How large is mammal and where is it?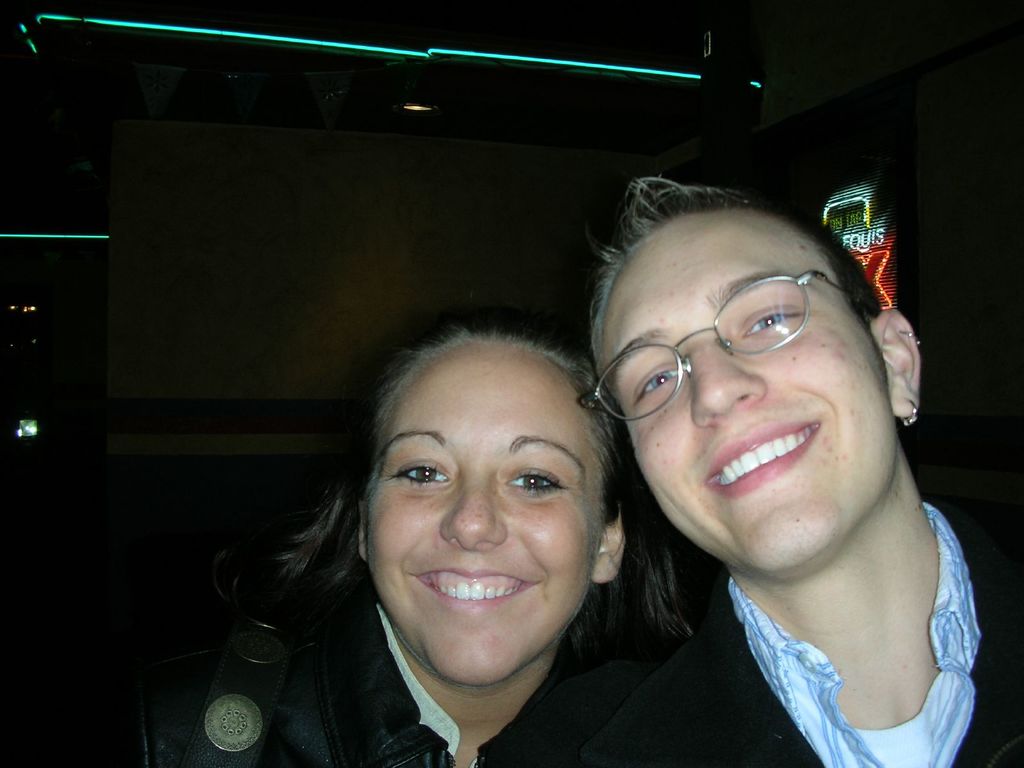
Bounding box: {"left": 526, "top": 134, "right": 1014, "bottom": 767}.
